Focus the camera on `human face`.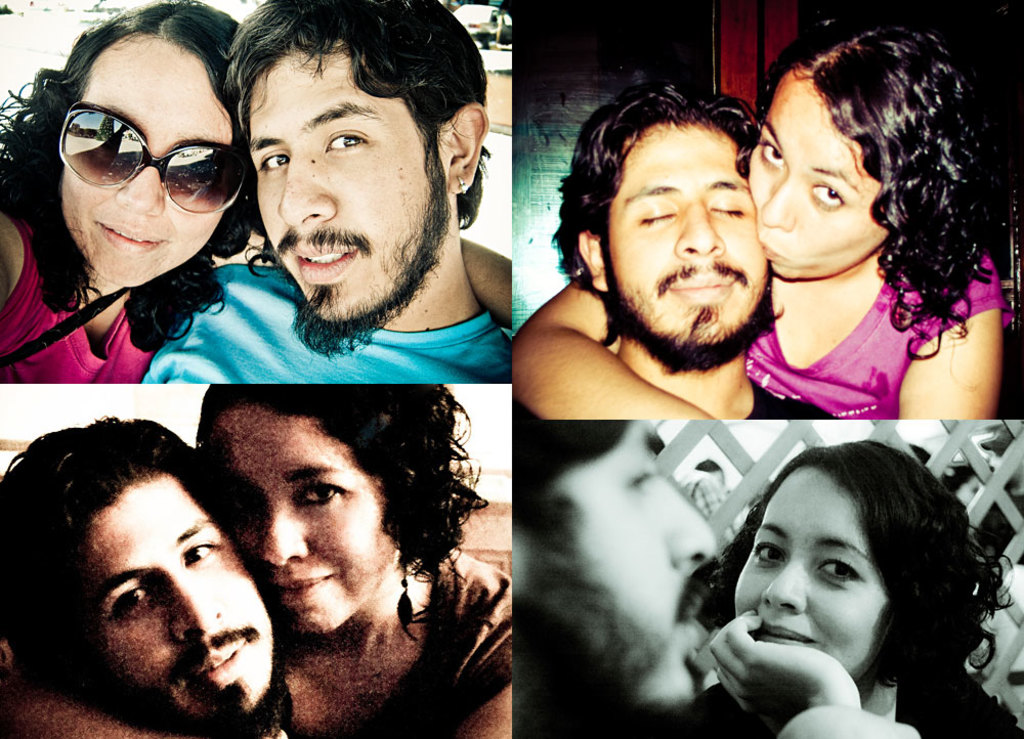
Focus region: locate(85, 477, 271, 729).
